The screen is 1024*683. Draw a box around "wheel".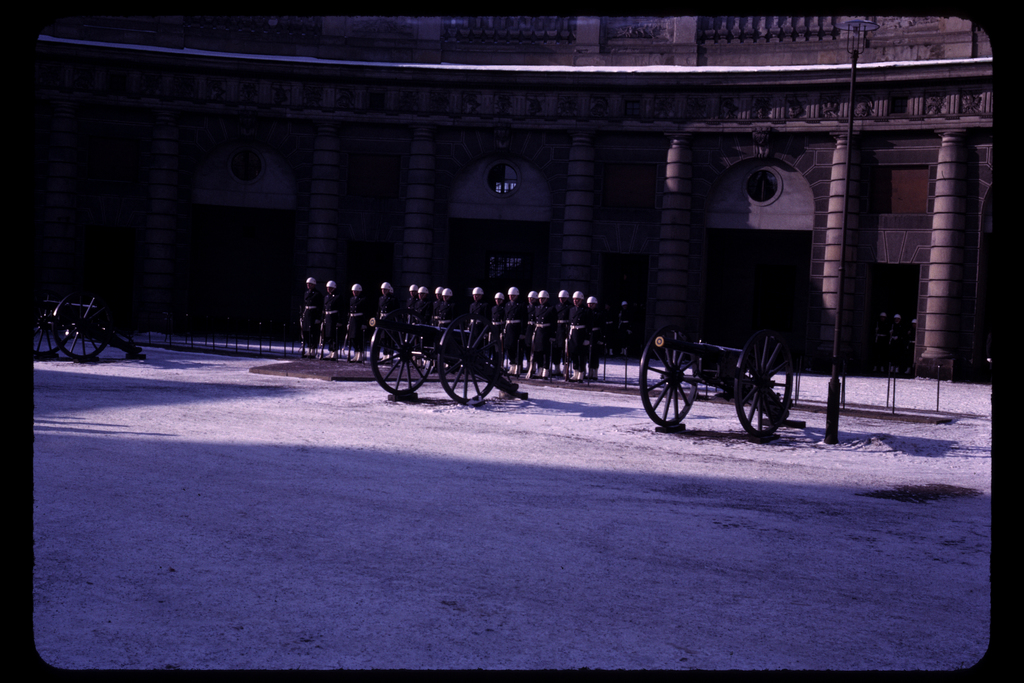
bbox=[33, 311, 75, 361].
